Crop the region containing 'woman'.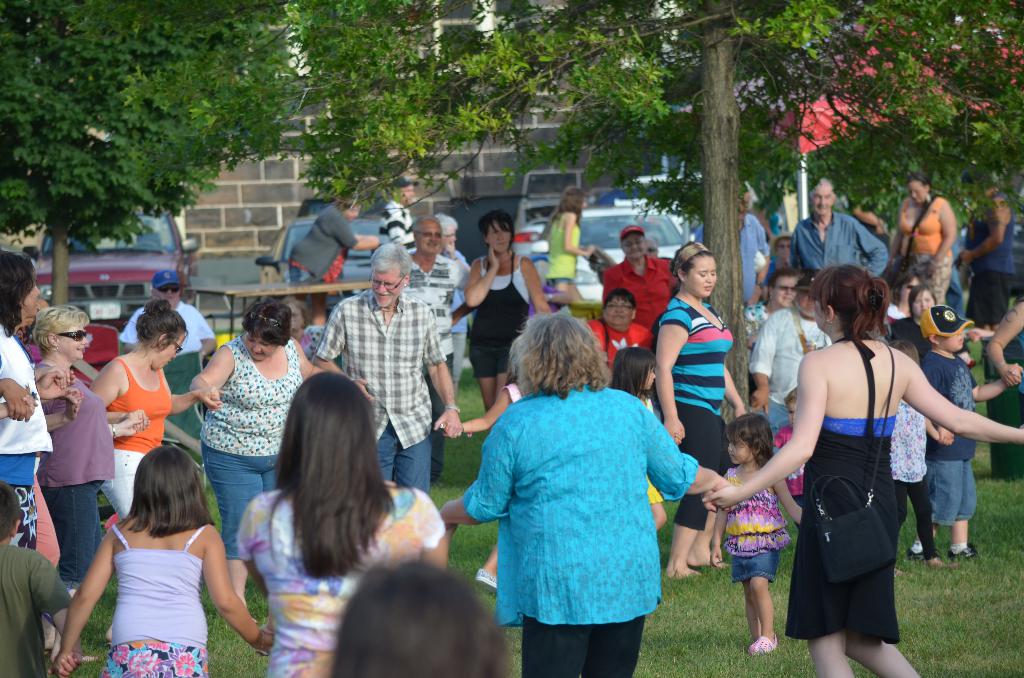
Crop region: box=[34, 305, 147, 666].
